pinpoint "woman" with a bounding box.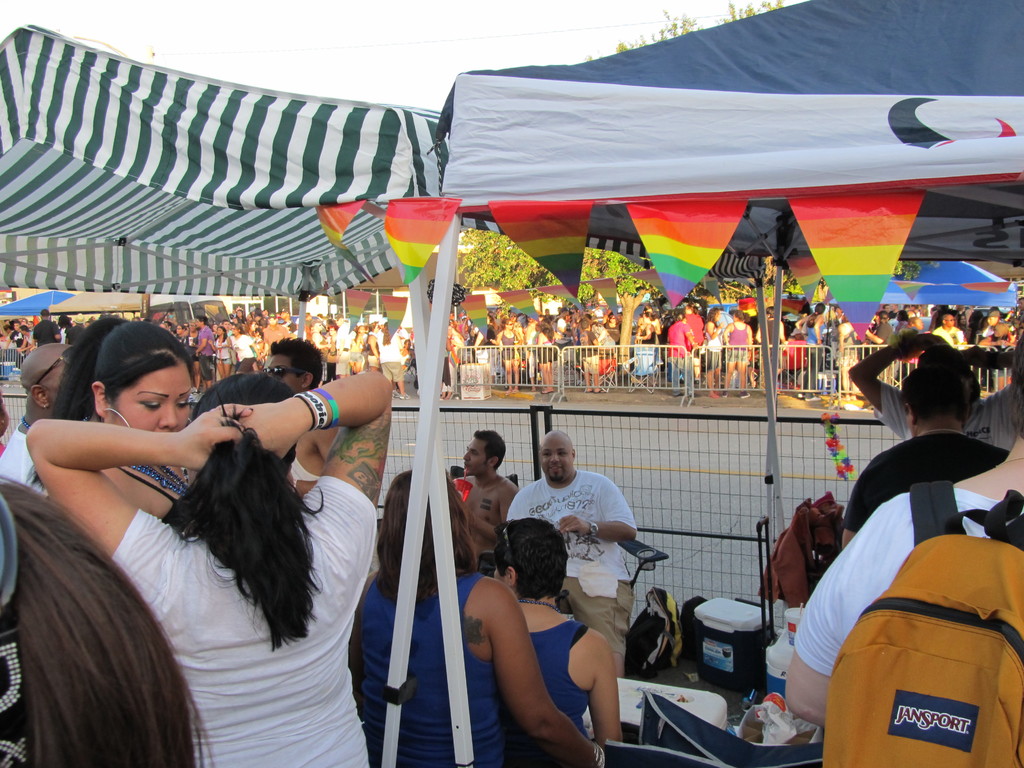
x1=205 y1=325 x2=233 y2=381.
